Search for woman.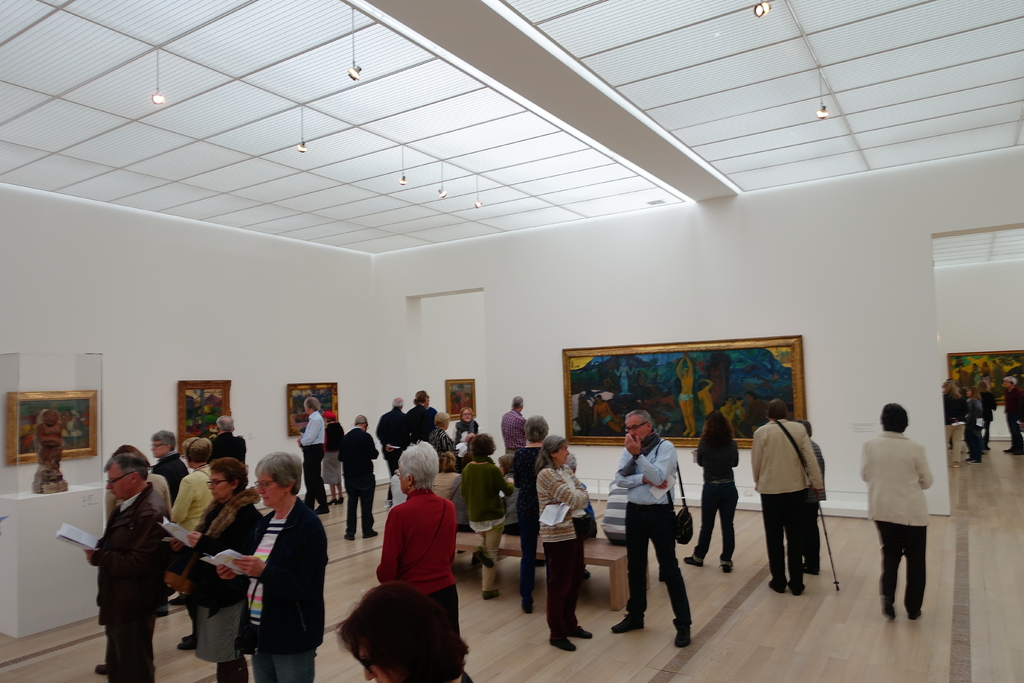
Found at locate(459, 432, 509, 596).
